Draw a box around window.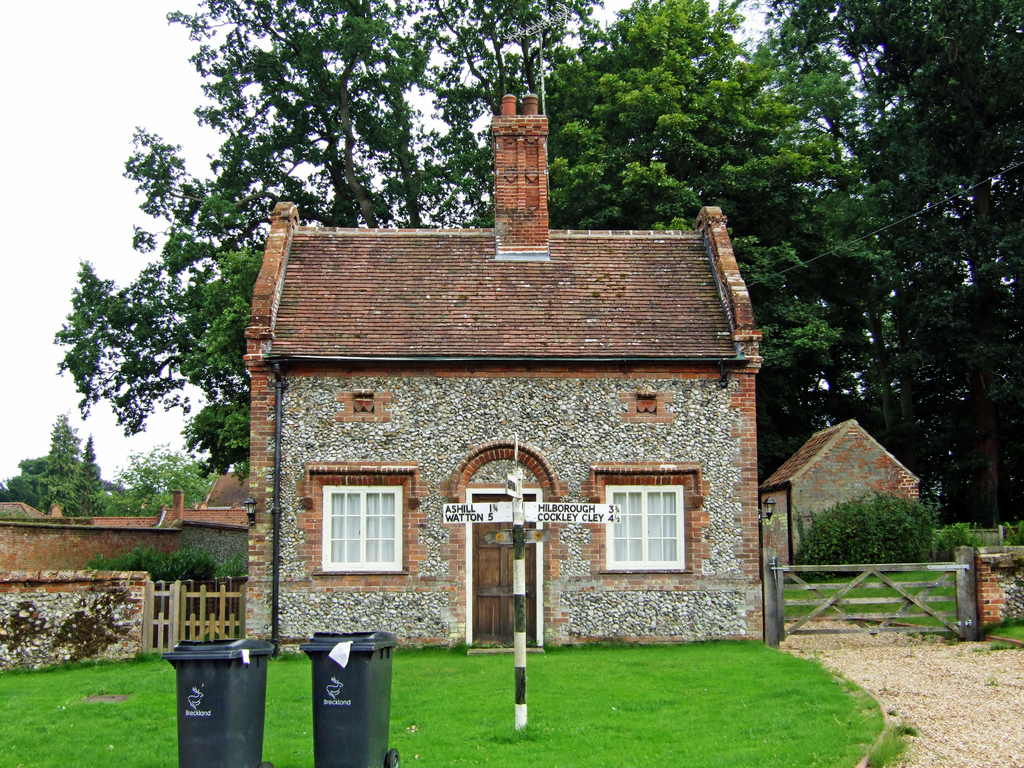
locate(349, 390, 380, 415).
